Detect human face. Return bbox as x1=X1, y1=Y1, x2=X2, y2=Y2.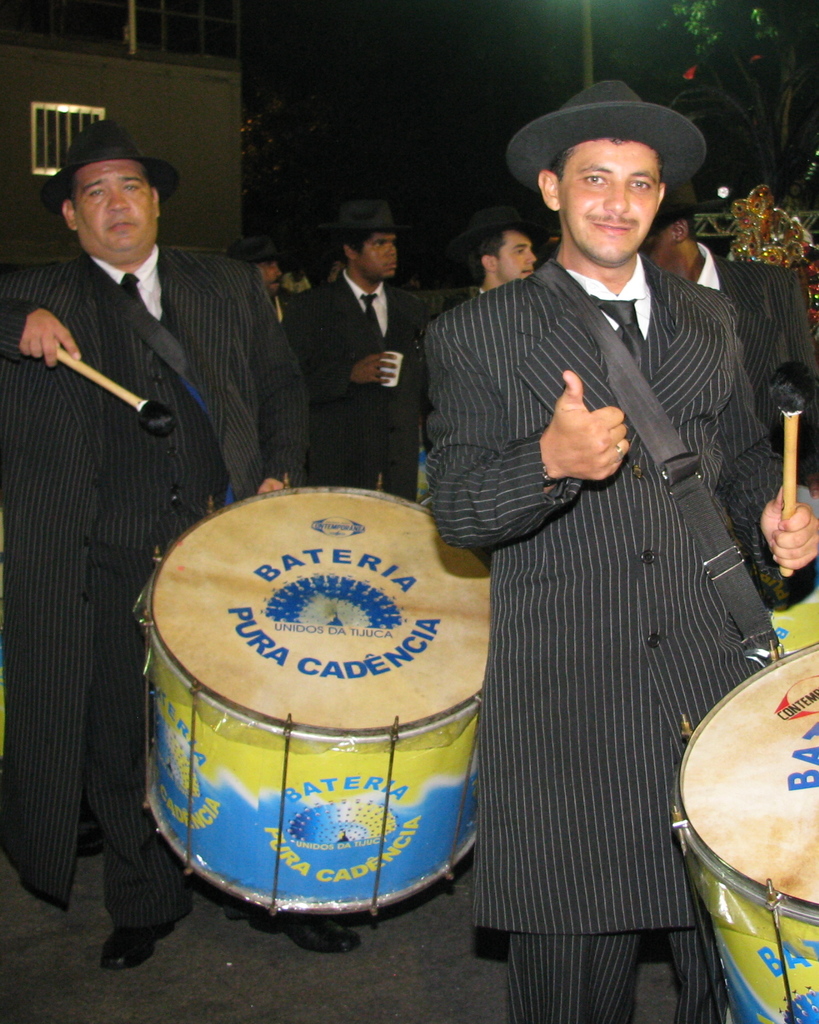
x1=74, y1=157, x2=154, y2=257.
